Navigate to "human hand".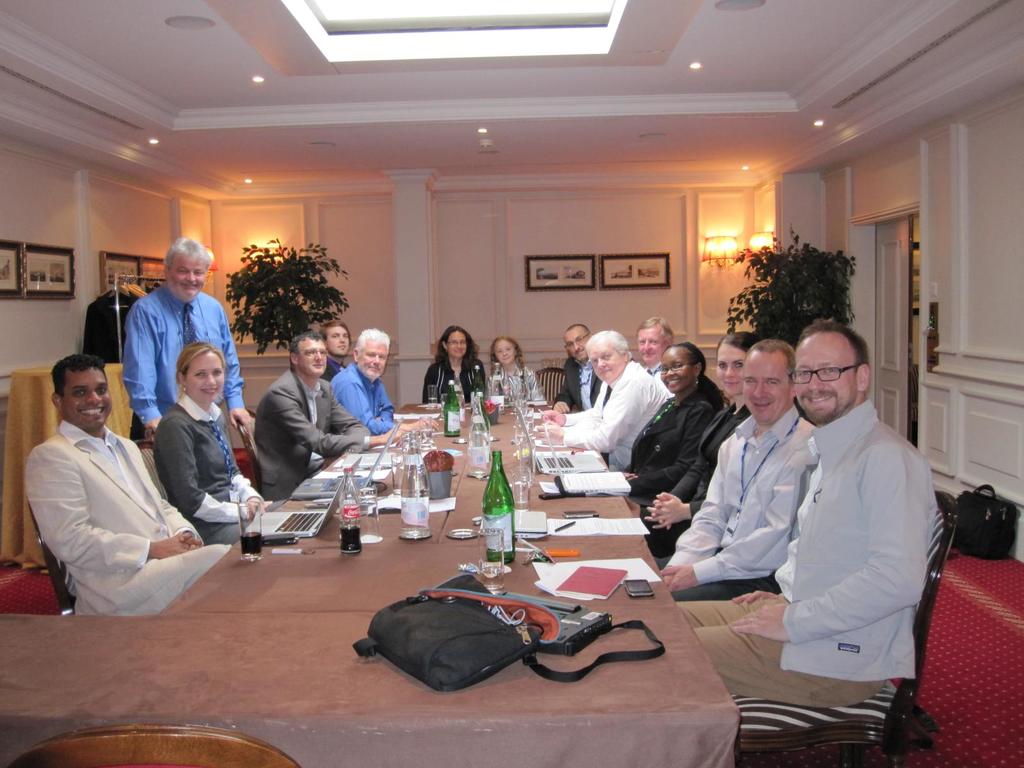
Navigation target: <bbox>729, 605, 790, 643</bbox>.
